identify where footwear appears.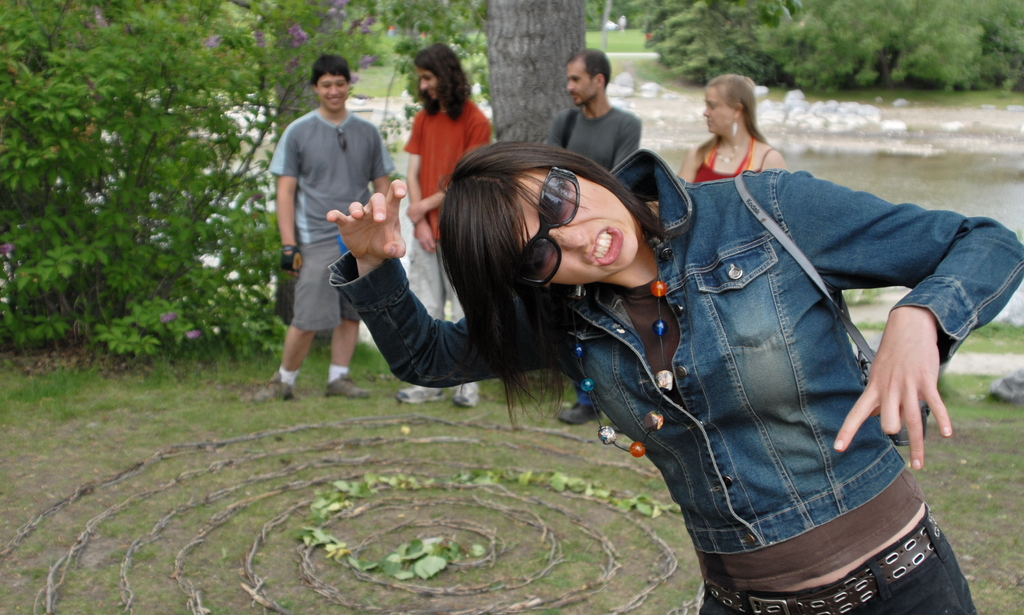
Appears at [x1=456, y1=384, x2=483, y2=407].
